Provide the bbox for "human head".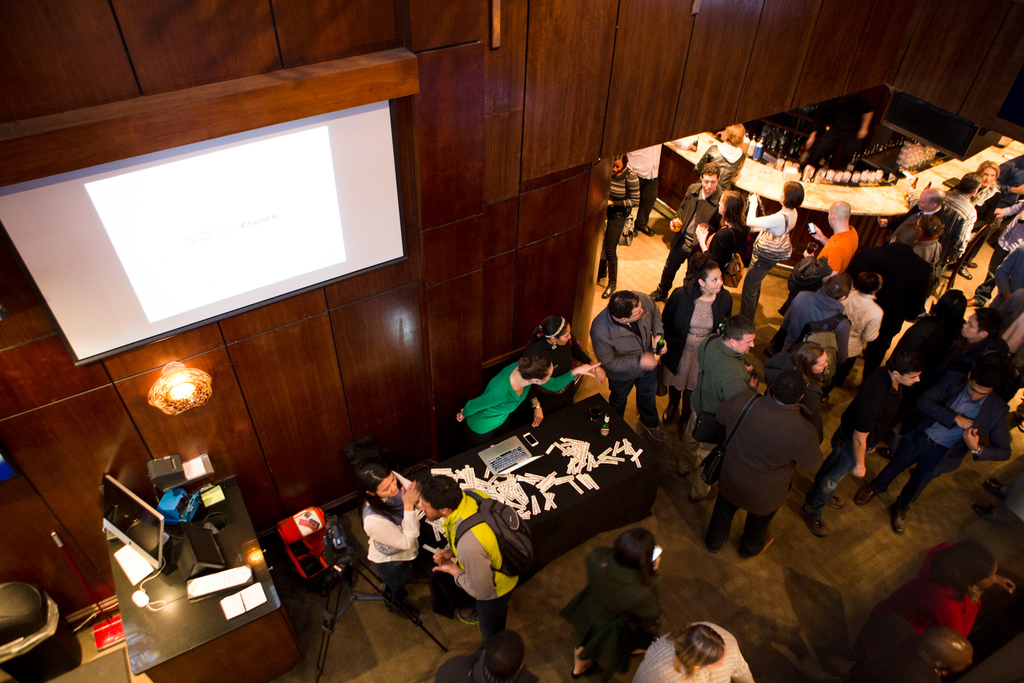
<box>482,632,527,682</box>.
